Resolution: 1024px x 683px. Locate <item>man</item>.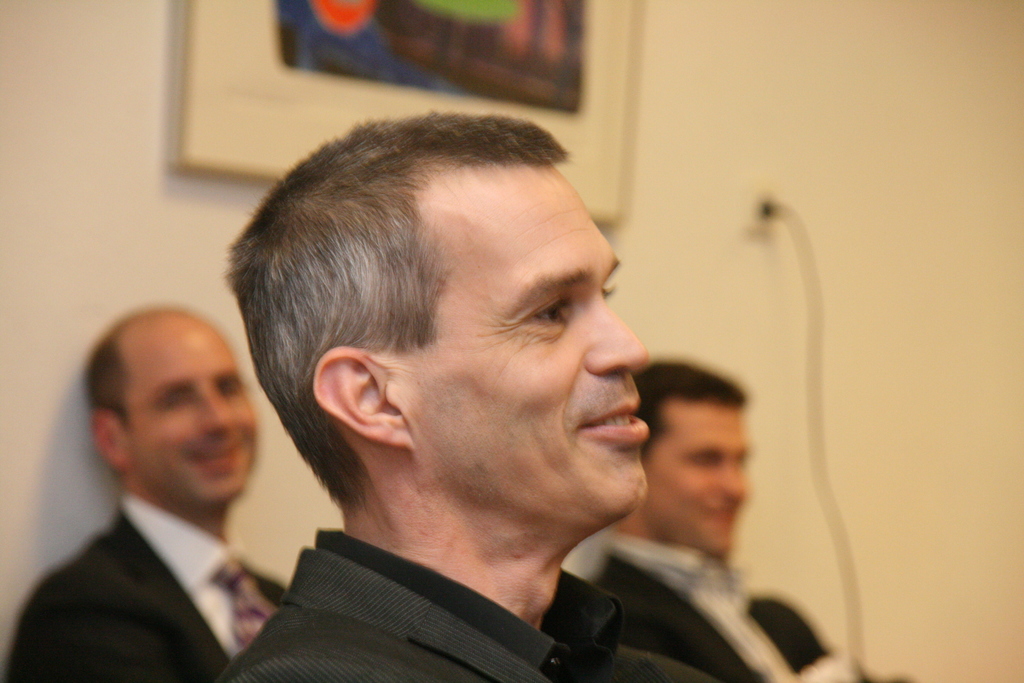
x1=0, y1=308, x2=288, y2=682.
